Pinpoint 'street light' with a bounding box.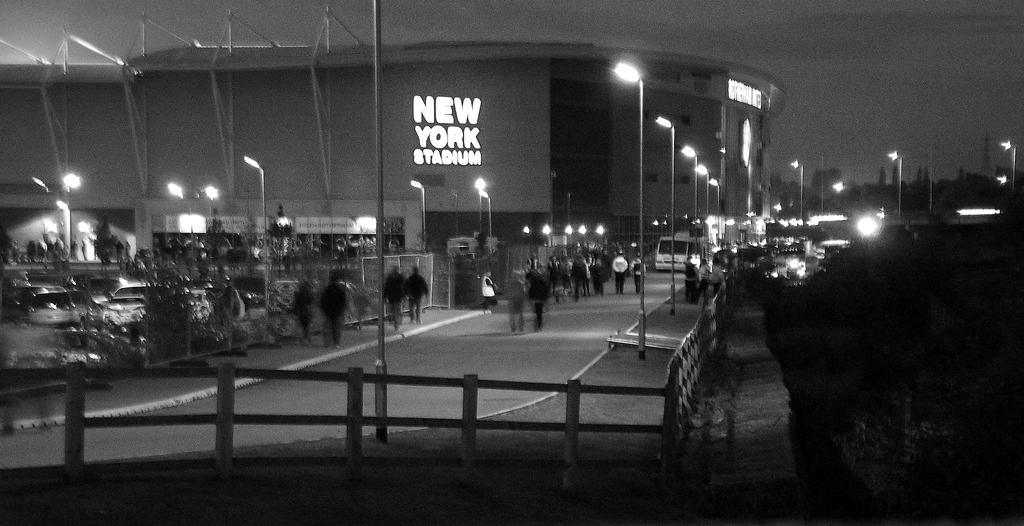
BBox(242, 157, 273, 306).
